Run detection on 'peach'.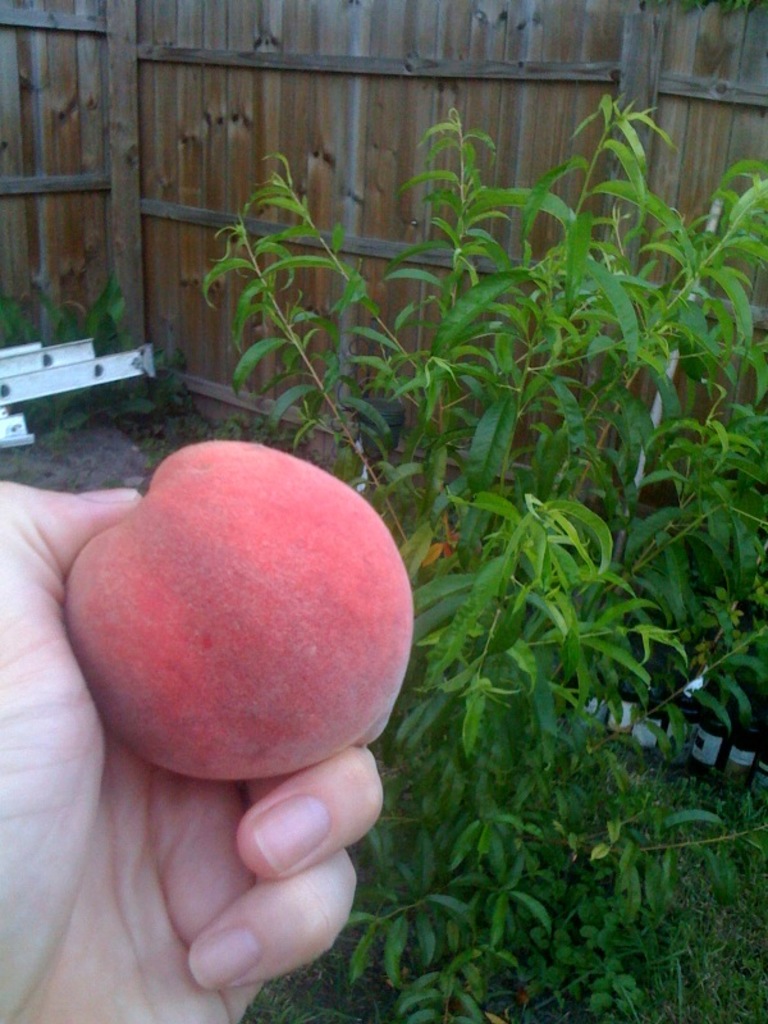
Result: [x1=63, y1=439, x2=416, y2=783].
